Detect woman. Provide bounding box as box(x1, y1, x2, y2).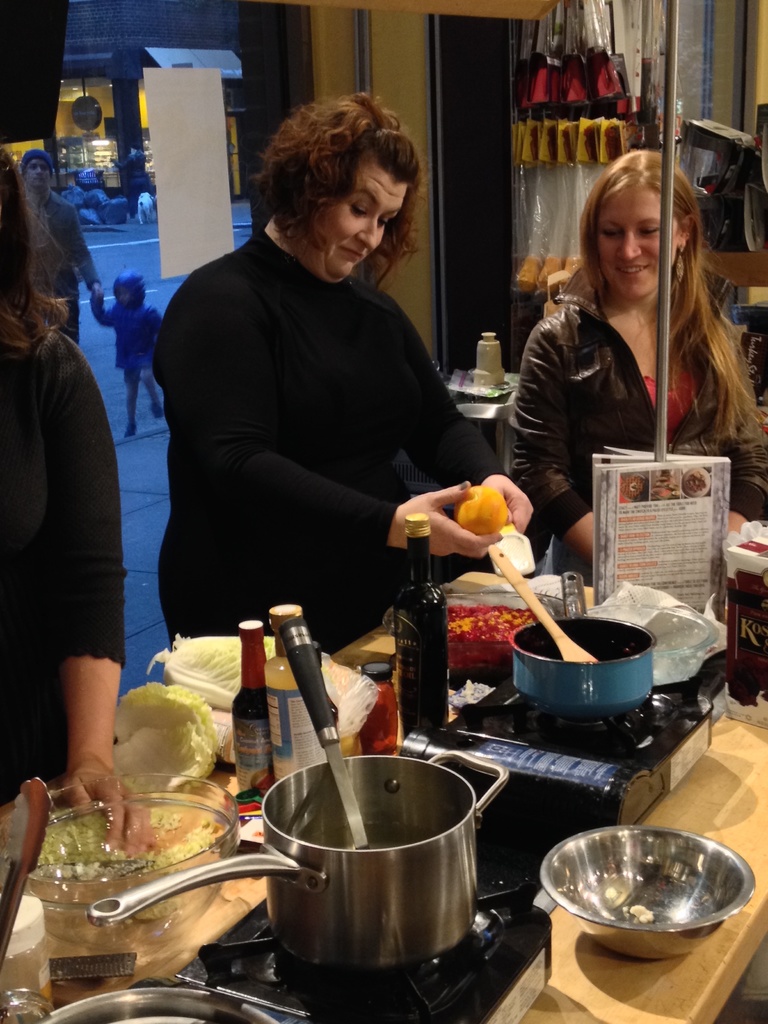
box(166, 90, 492, 678).
